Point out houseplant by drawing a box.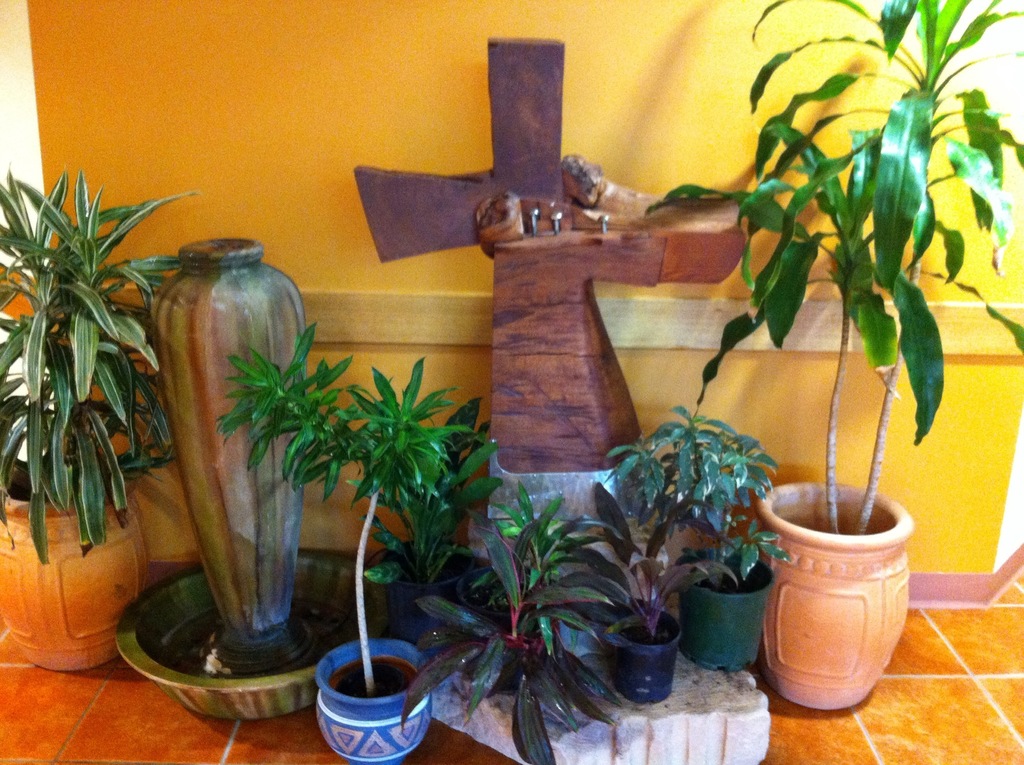
detection(652, 0, 1023, 719).
